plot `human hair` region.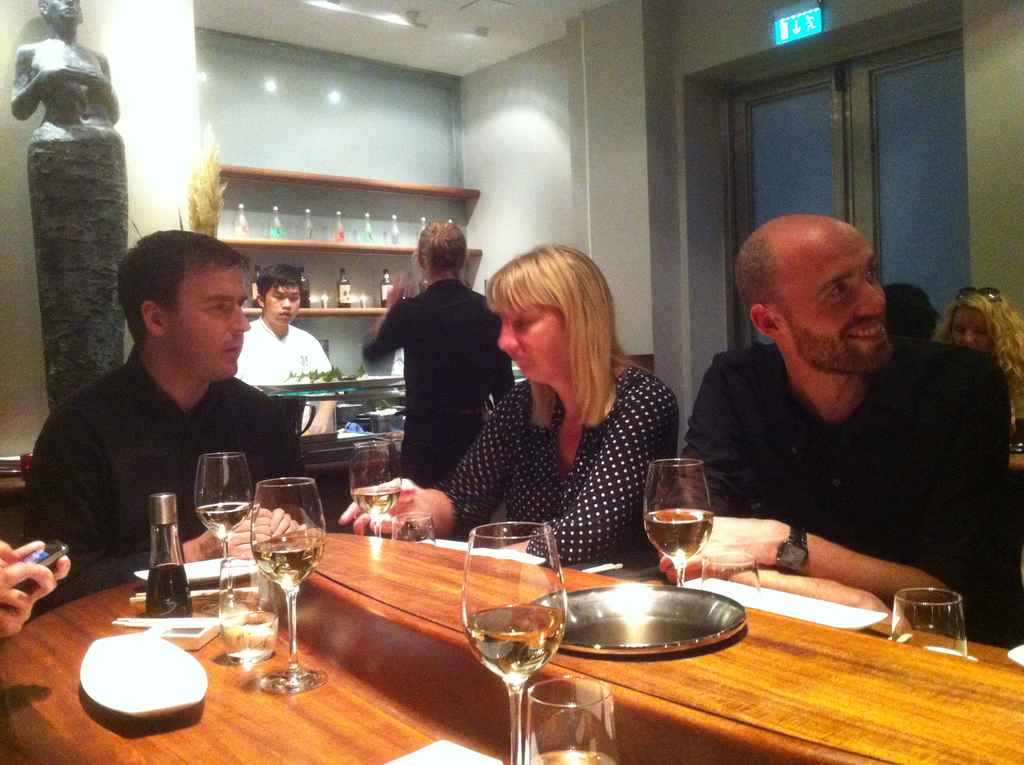
Plotted at {"x1": 933, "y1": 291, "x2": 1023, "y2": 412}.
